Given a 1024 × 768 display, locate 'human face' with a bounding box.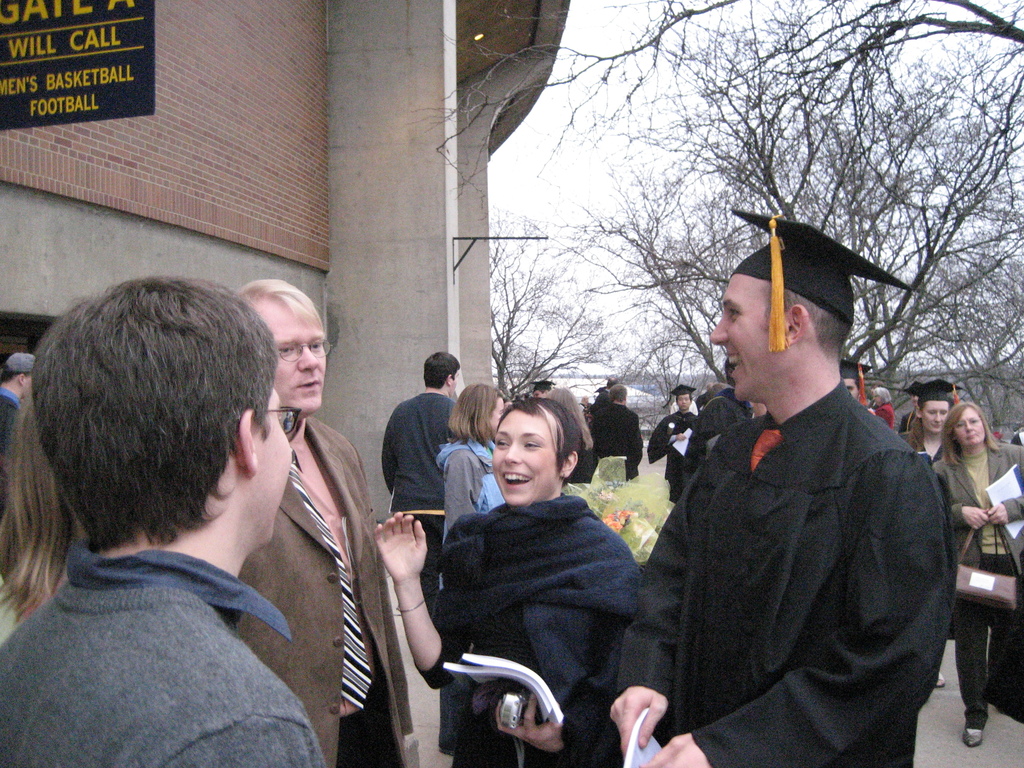
Located: bbox(252, 287, 324, 413).
